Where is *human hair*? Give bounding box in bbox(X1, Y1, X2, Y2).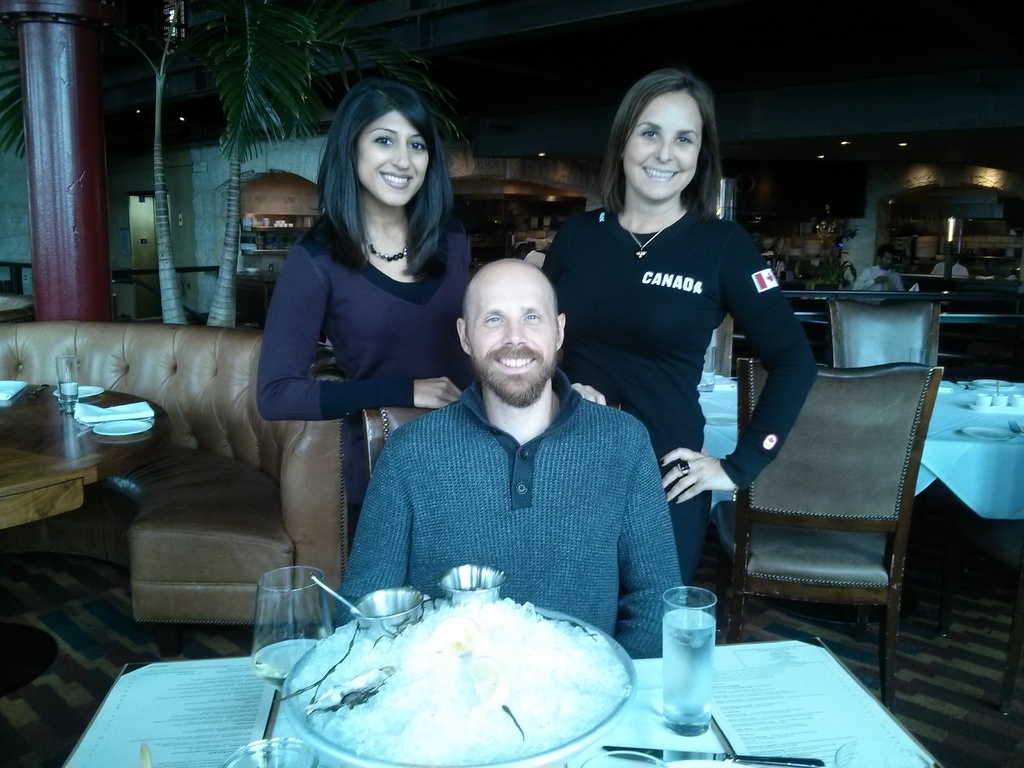
bbox(316, 70, 460, 266).
